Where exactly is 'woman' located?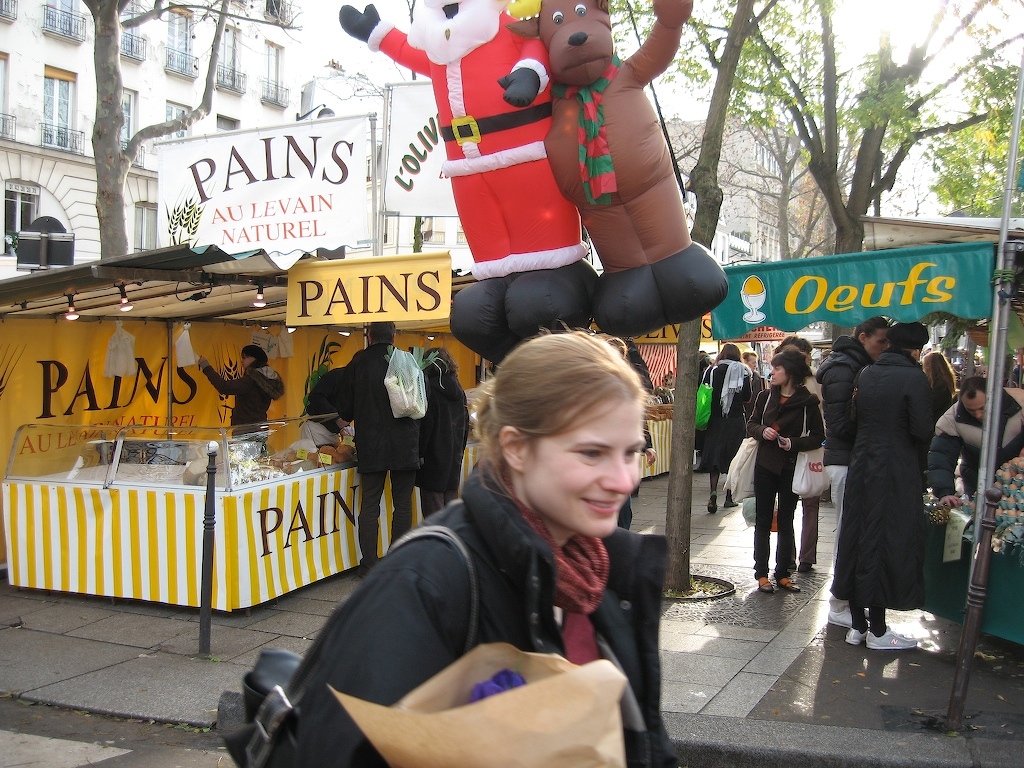
Its bounding box is box=[196, 343, 284, 459].
